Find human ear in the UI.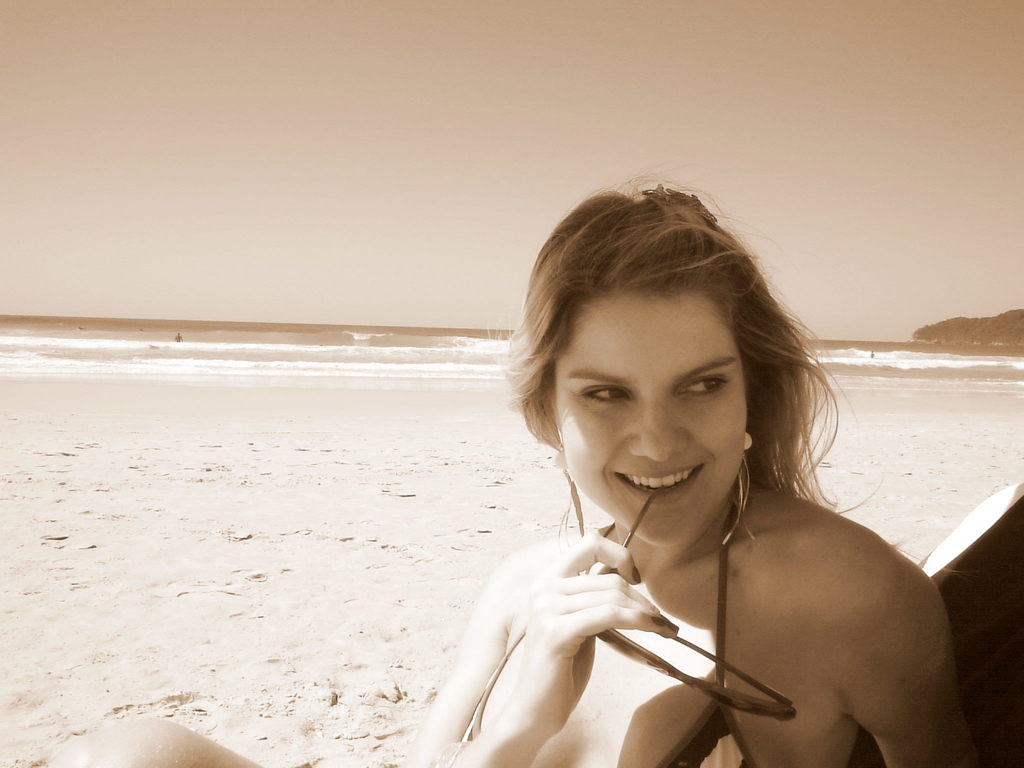
UI element at bbox=(544, 379, 559, 429).
